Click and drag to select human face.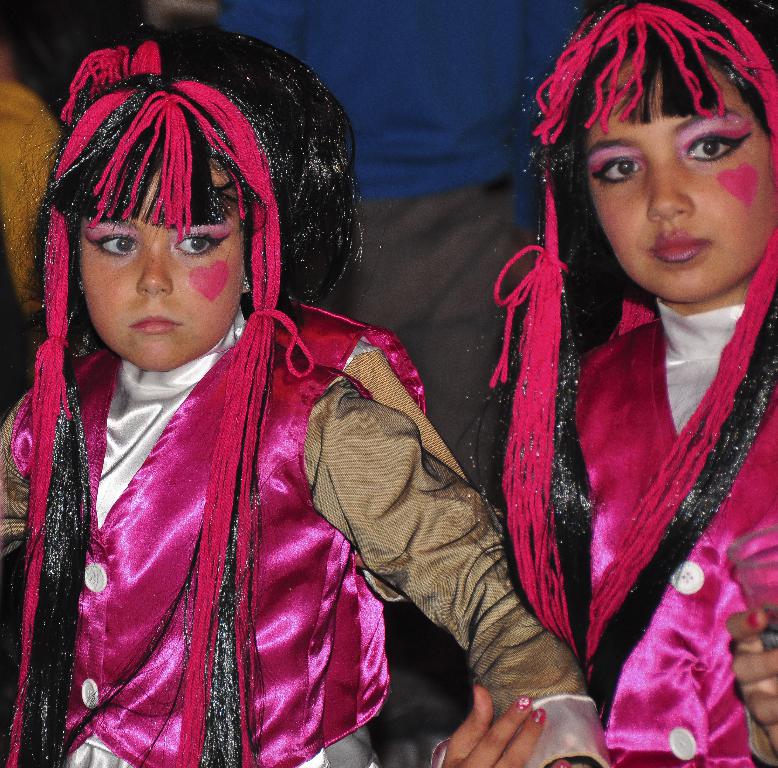
Selection: 593, 74, 773, 300.
